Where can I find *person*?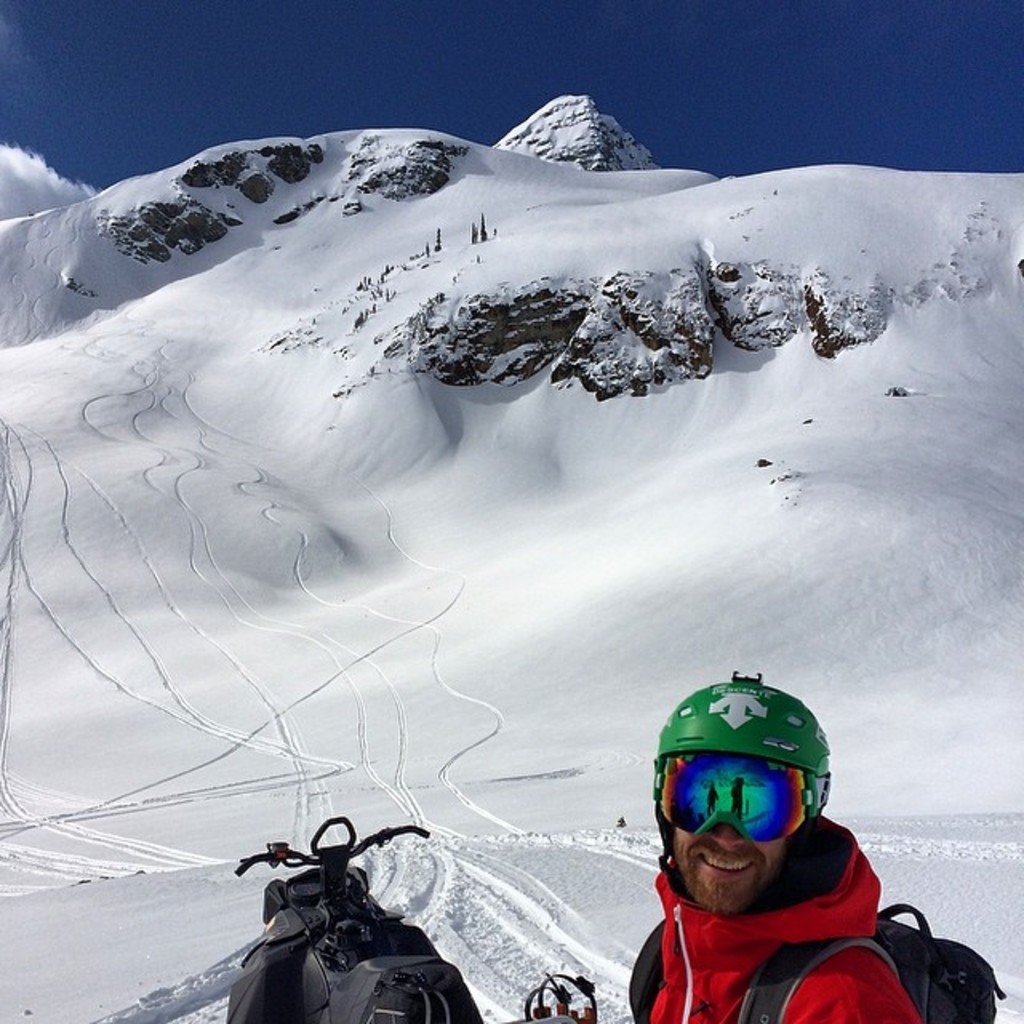
You can find it at [x1=637, y1=659, x2=902, y2=1023].
